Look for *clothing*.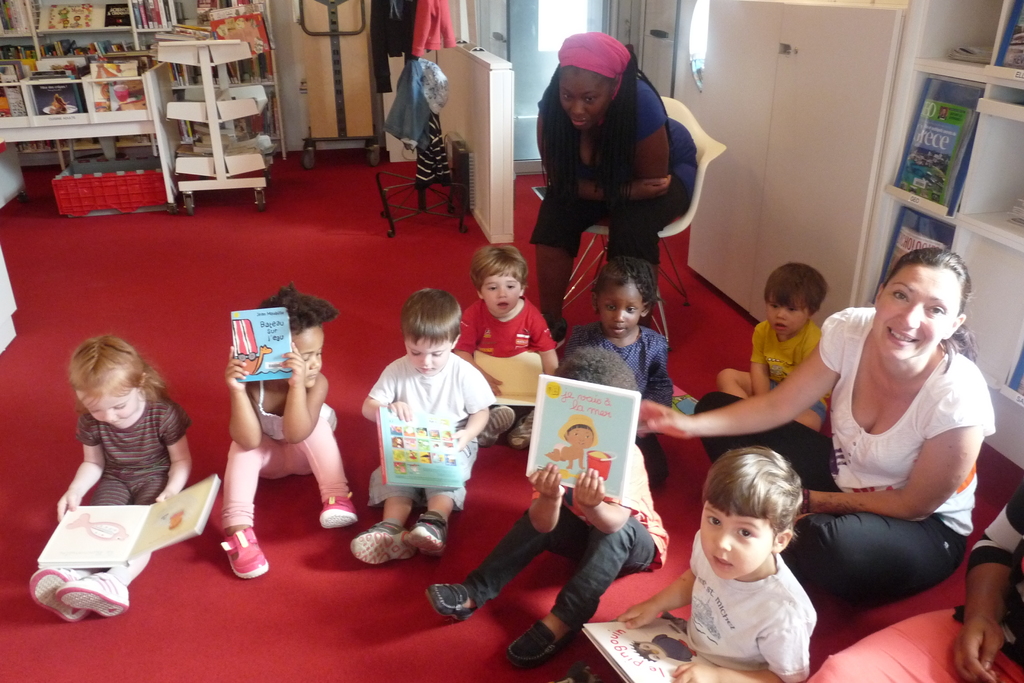
Found: rect(447, 444, 675, 627).
